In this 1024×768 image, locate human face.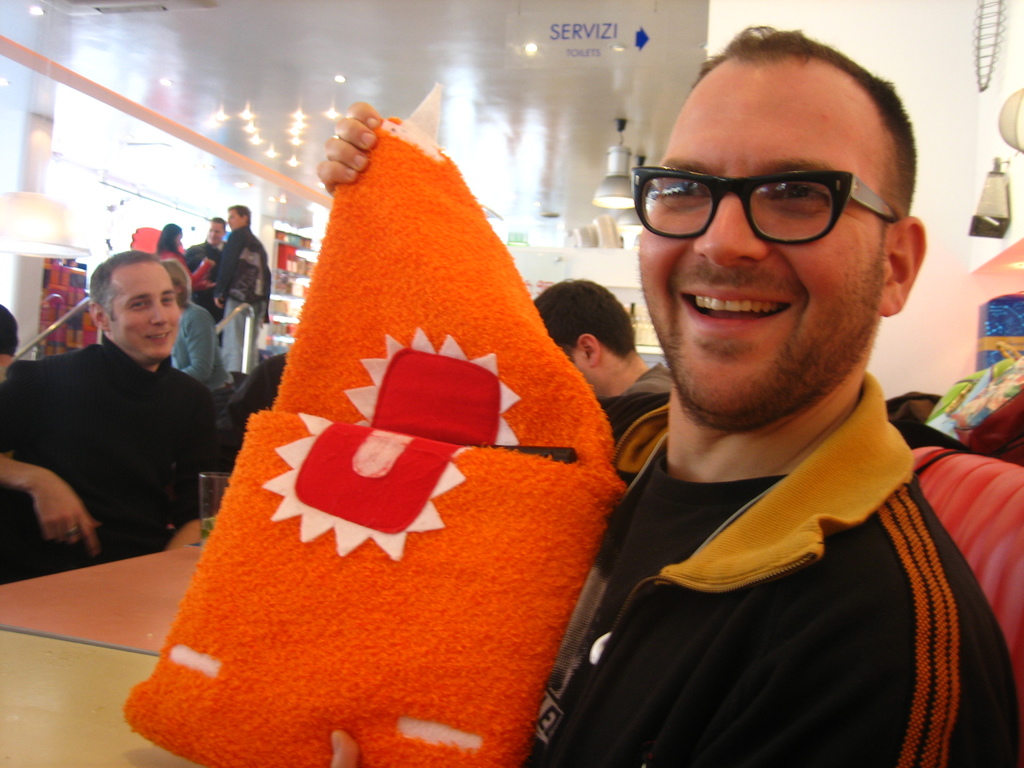
Bounding box: pyautogui.locateOnScreen(634, 56, 879, 415).
